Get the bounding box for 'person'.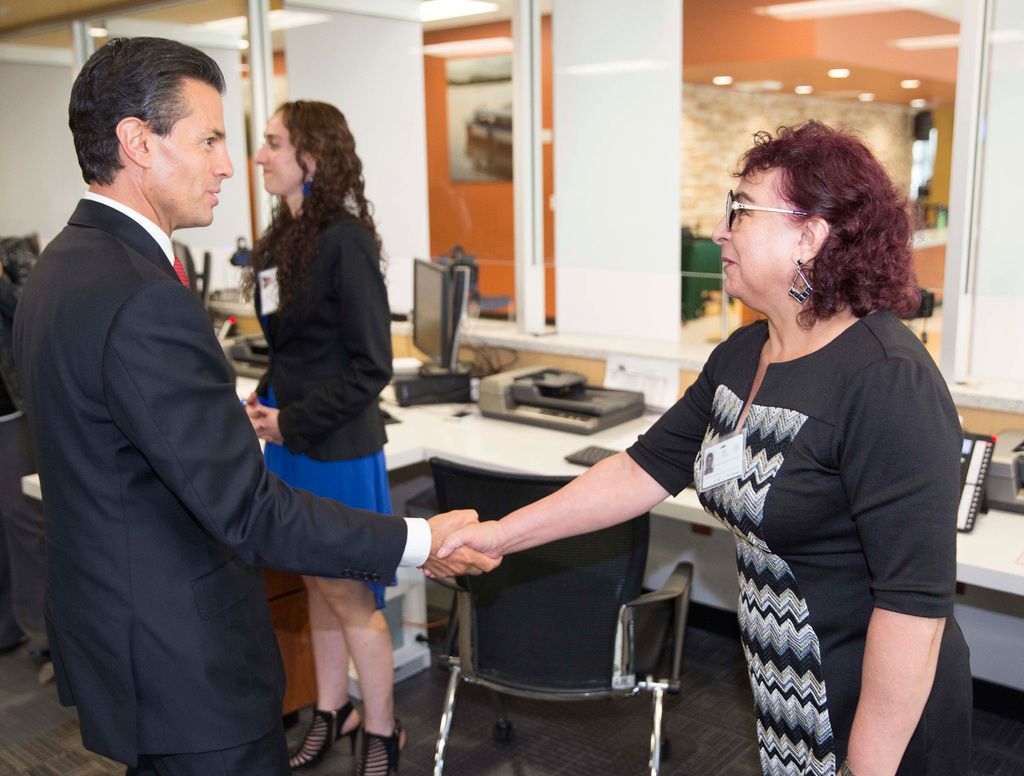
select_region(10, 34, 504, 775).
